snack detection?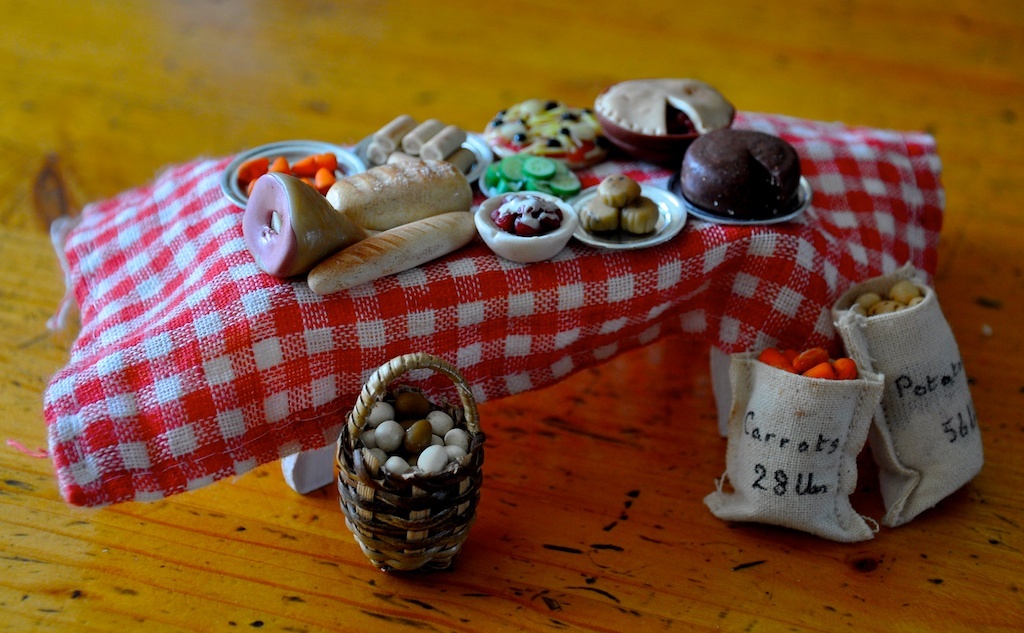
{"x1": 590, "y1": 77, "x2": 737, "y2": 150}
